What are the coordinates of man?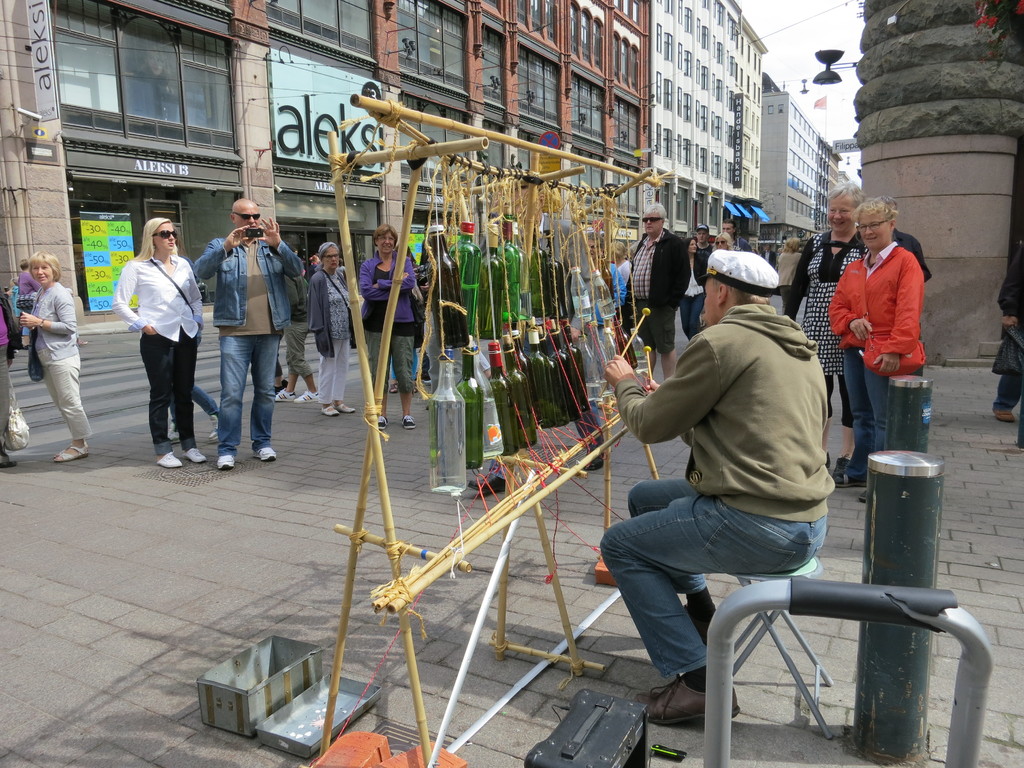
bbox(0, 290, 24, 465).
